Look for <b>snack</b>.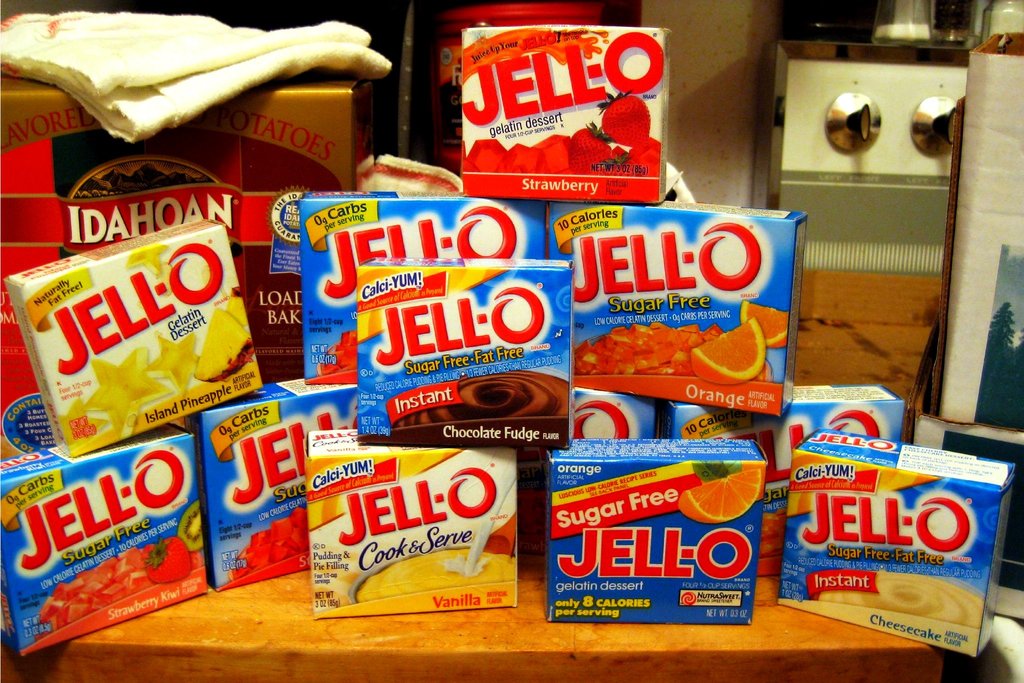
Found: box(573, 320, 773, 381).
